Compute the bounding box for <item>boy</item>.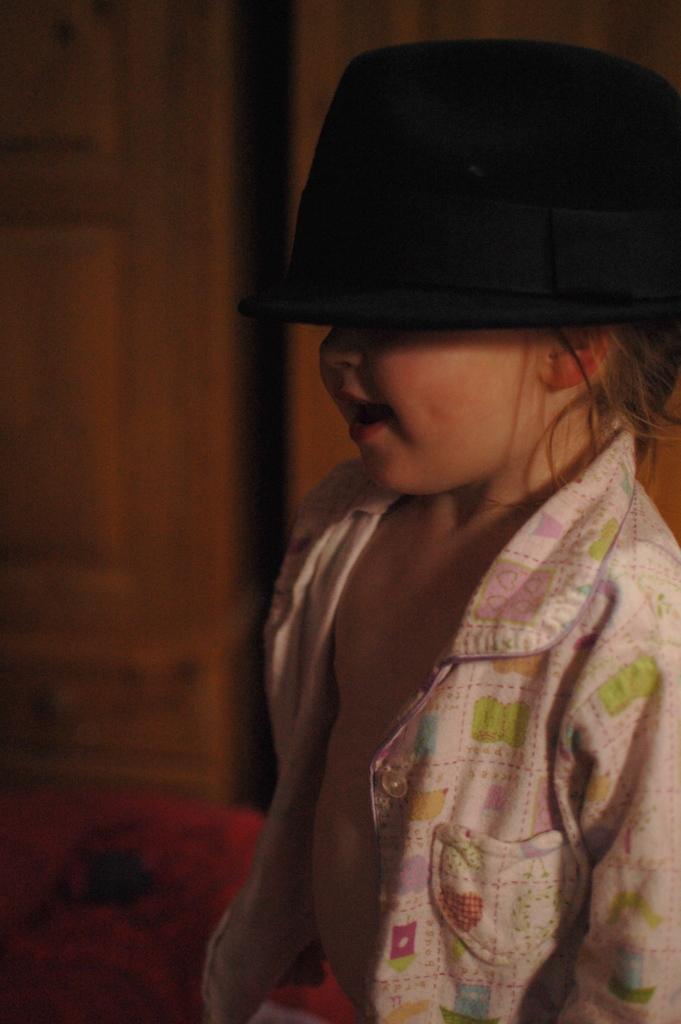
x1=202 y1=110 x2=664 y2=1002.
